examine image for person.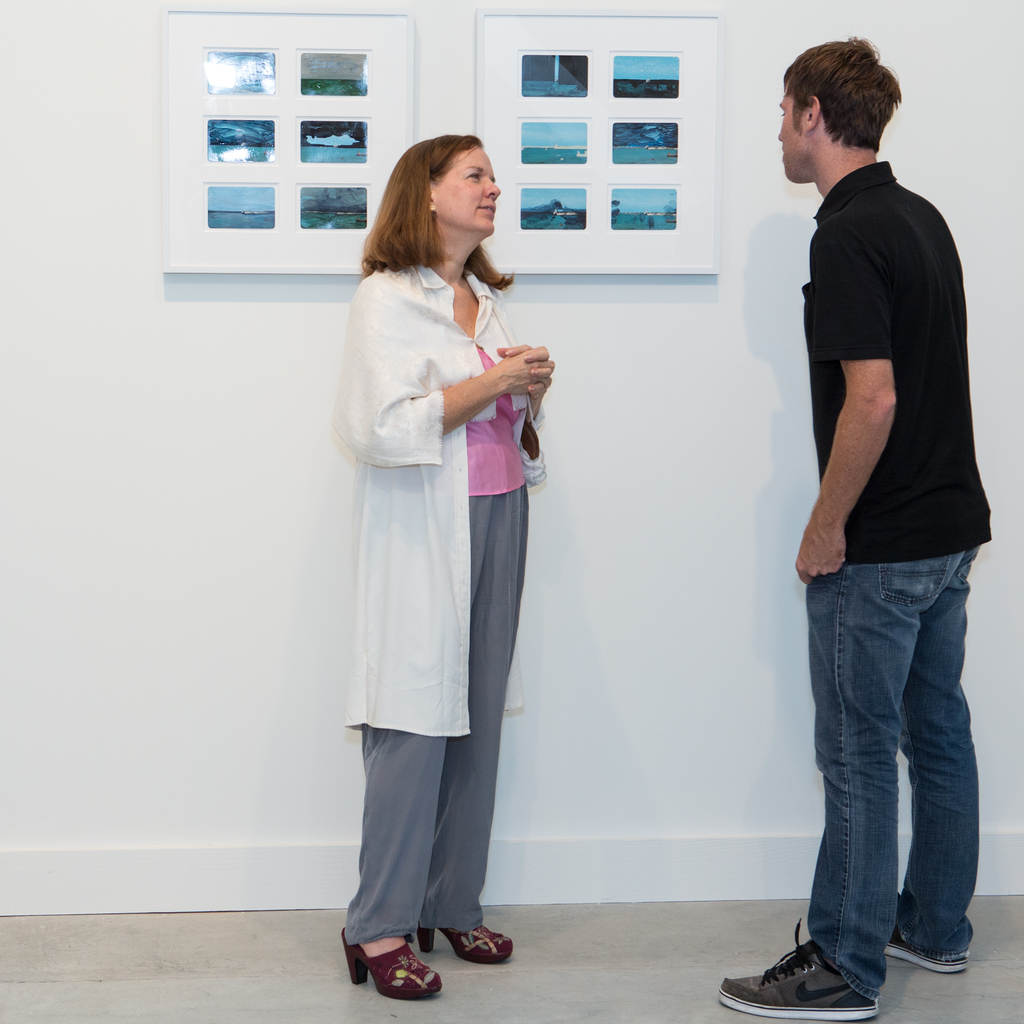
Examination result: 692, 36, 998, 1020.
